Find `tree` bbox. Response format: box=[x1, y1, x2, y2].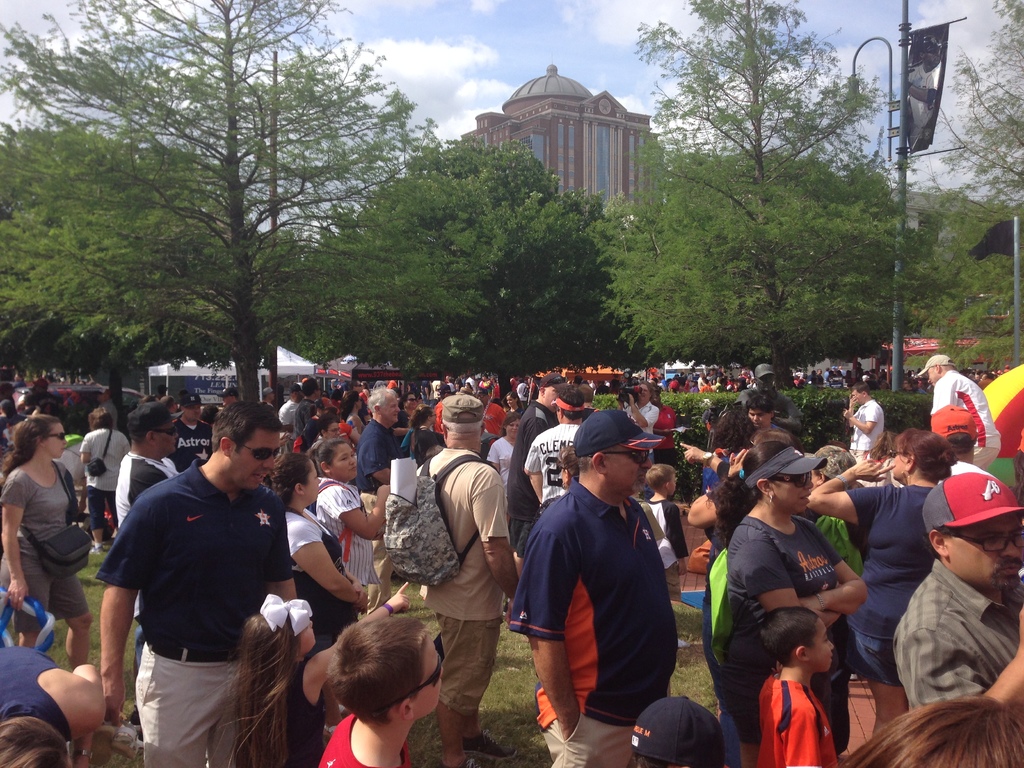
box=[616, 146, 933, 389].
